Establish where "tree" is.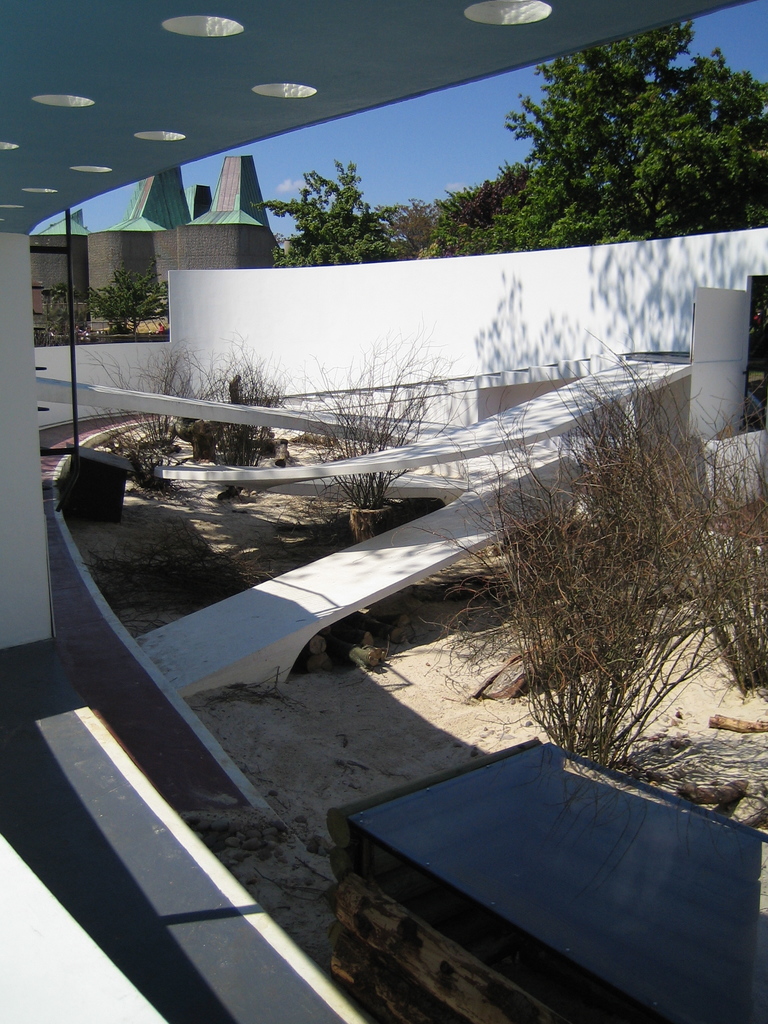
Established at locate(35, 279, 98, 344).
